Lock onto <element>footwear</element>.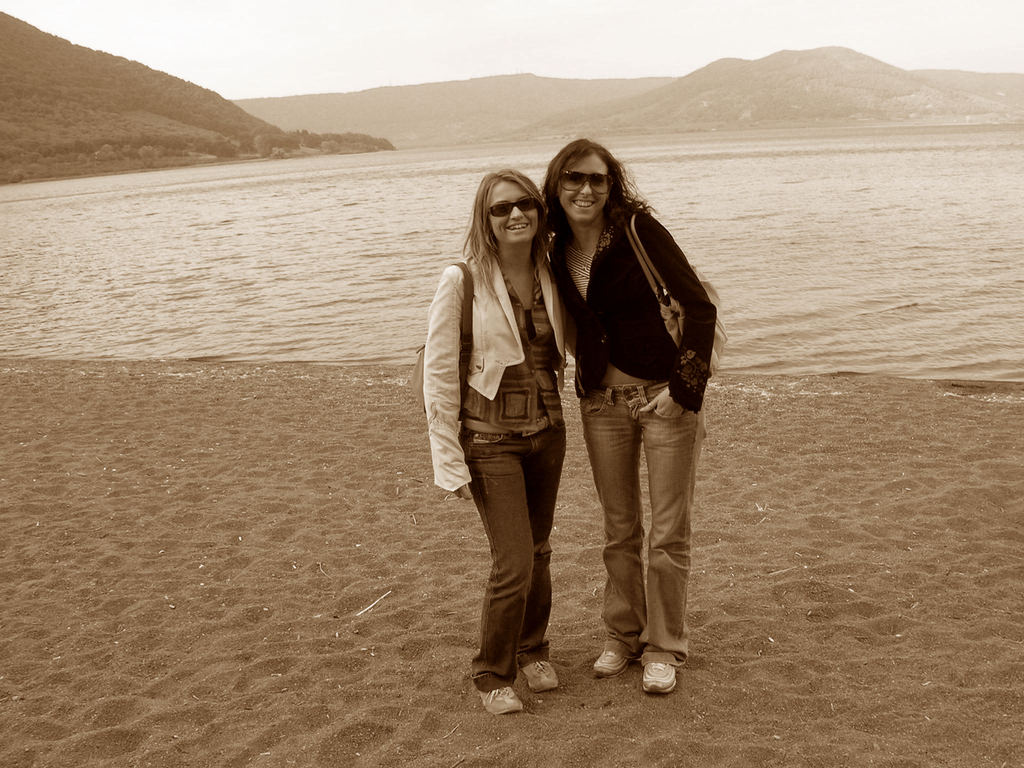
Locked: 593:633:636:676.
